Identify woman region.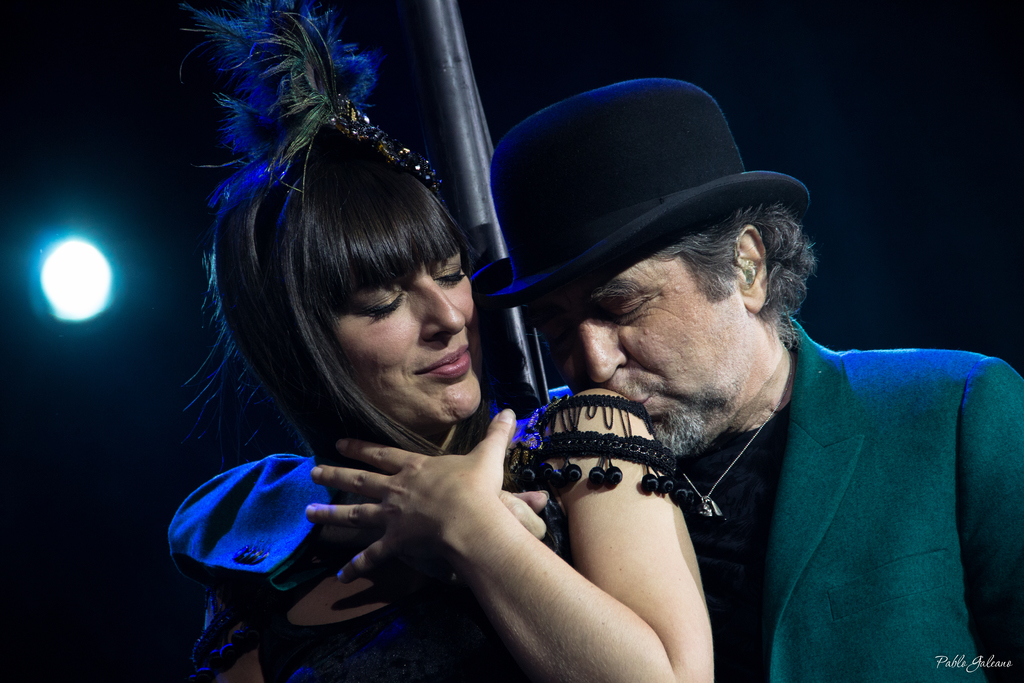
Region: 166/56/702/682.
